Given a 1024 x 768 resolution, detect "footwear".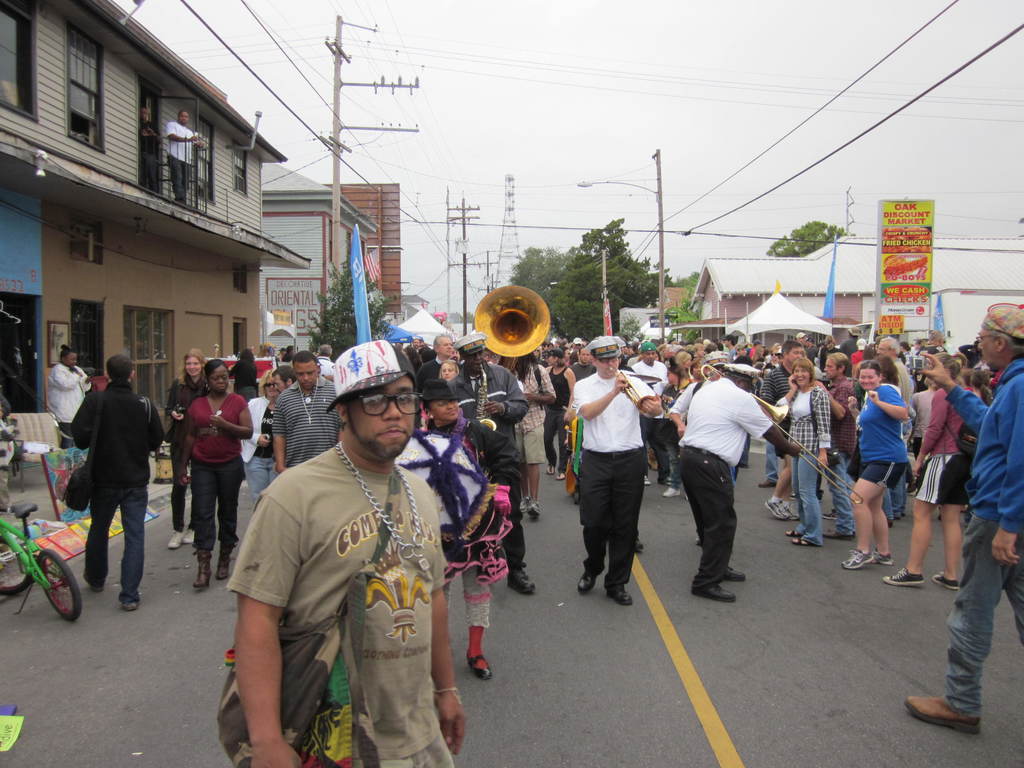
(721, 569, 747, 587).
